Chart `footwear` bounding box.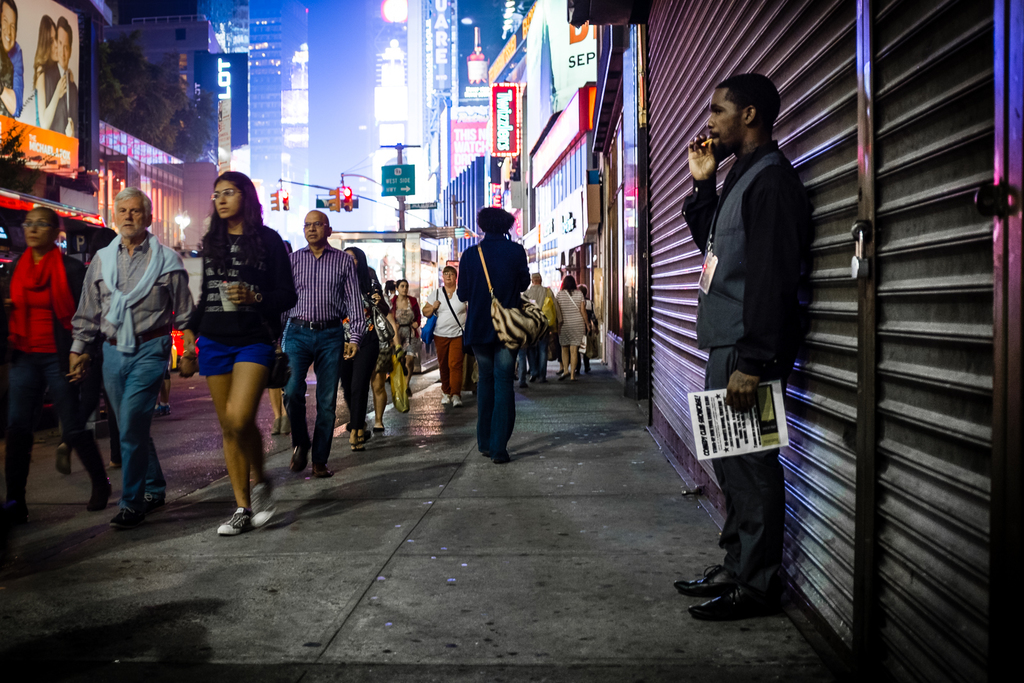
Charted: select_region(288, 444, 309, 471).
